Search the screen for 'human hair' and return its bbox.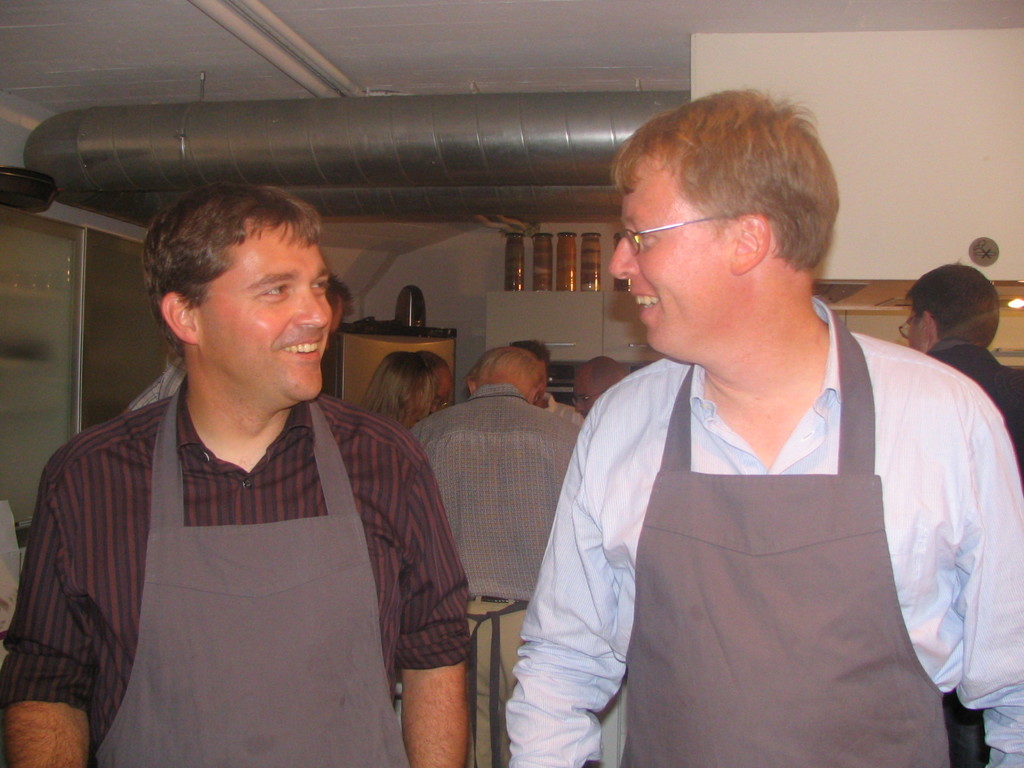
Found: pyautogui.locateOnScreen(148, 190, 352, 357).
